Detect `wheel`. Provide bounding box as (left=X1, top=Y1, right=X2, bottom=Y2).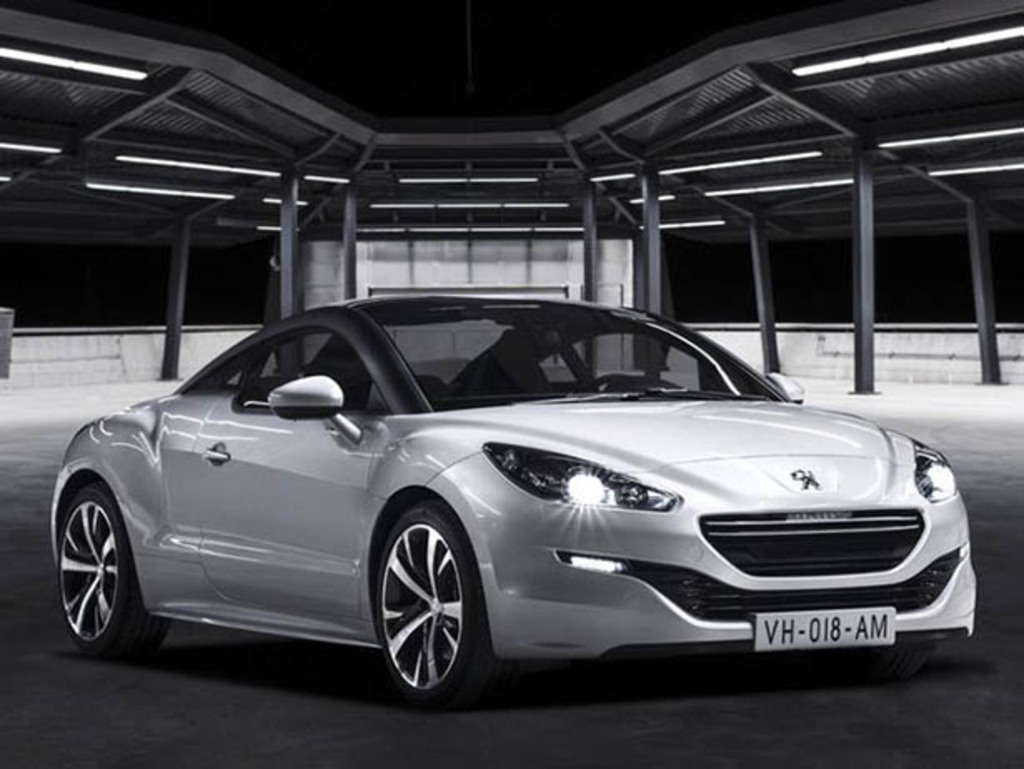
(left=363, top=518, right=480, bottom=702).
